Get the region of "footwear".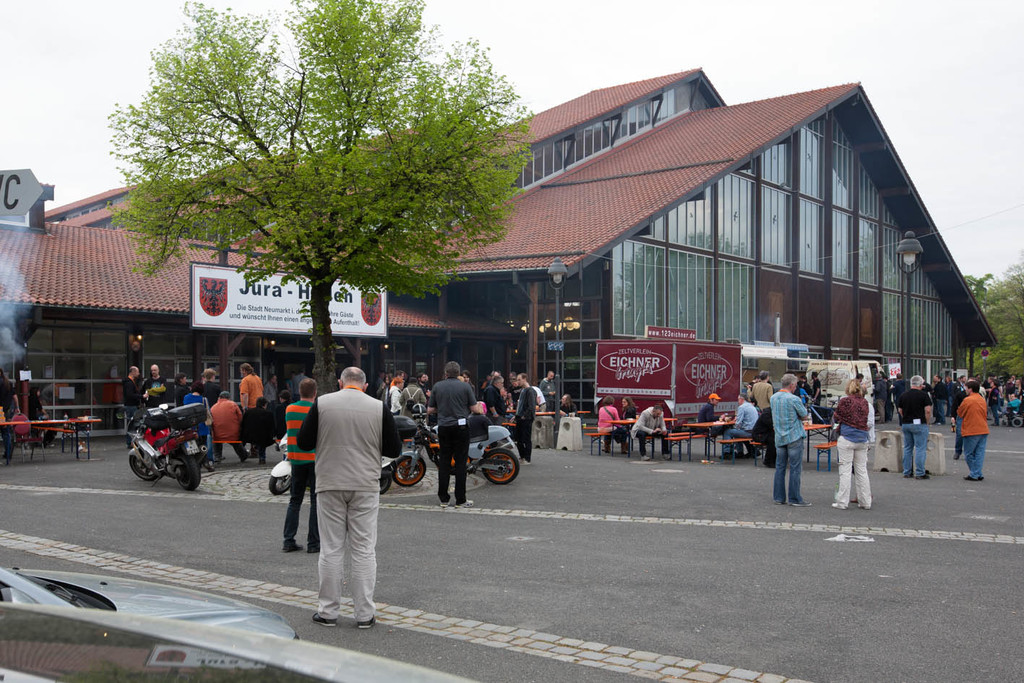
[306,546,319,553].
